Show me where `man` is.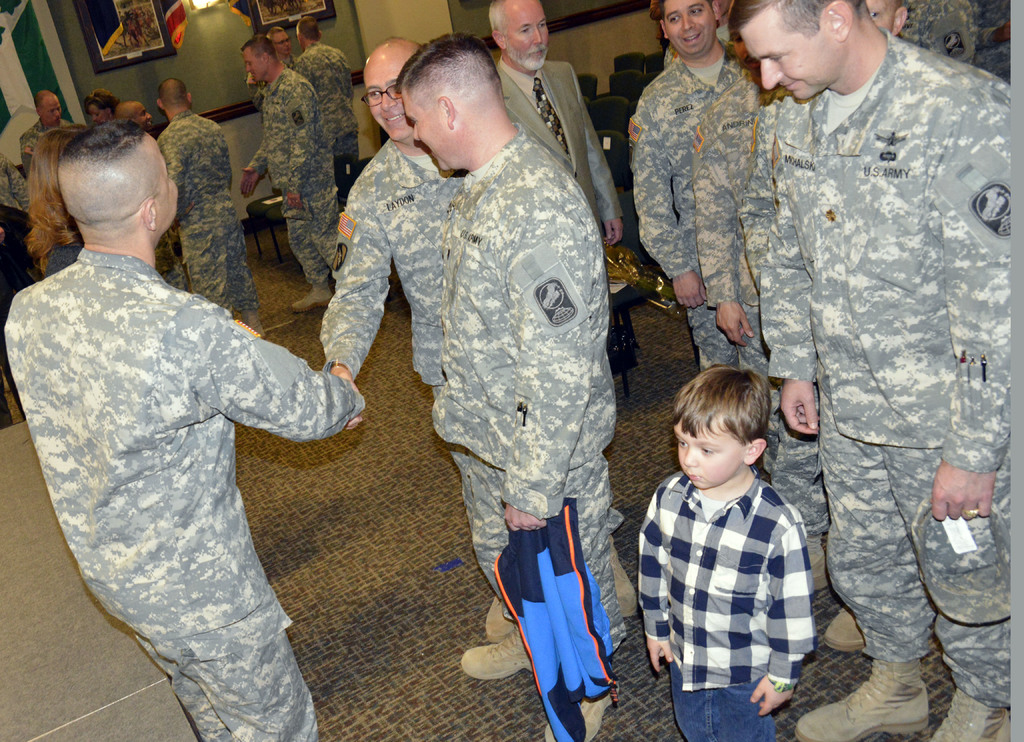
`man` is at (left=414, top=30, right=619, bottom=741).
